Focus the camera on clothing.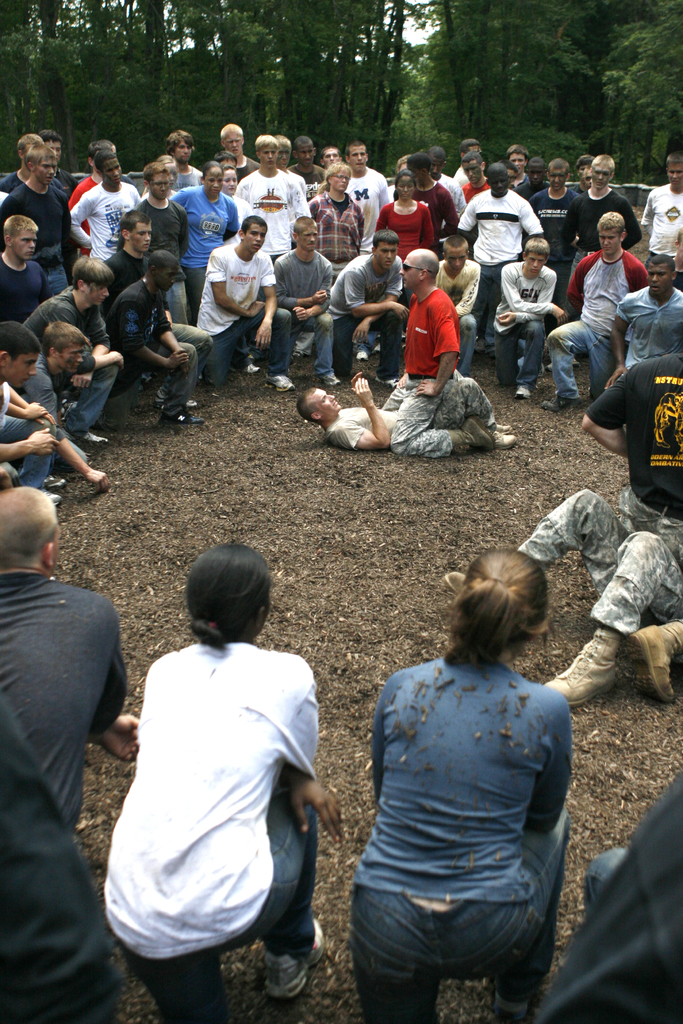
Focus region: 352 168 391 244.
